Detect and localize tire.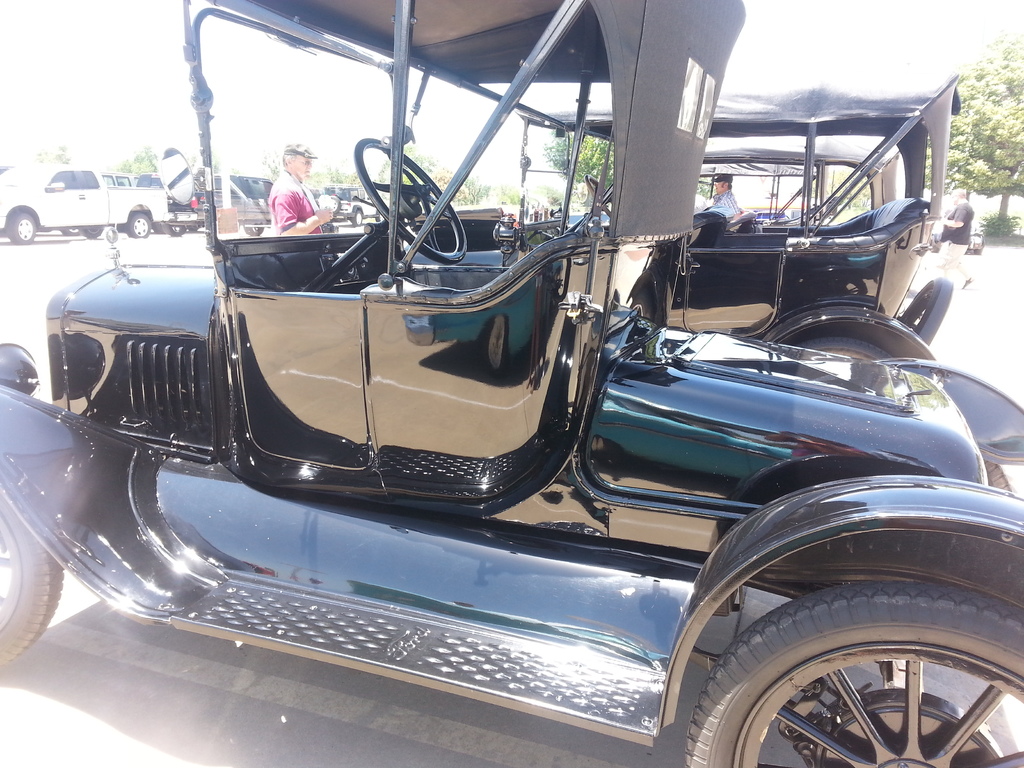
Localized at 928/242/940/254.
